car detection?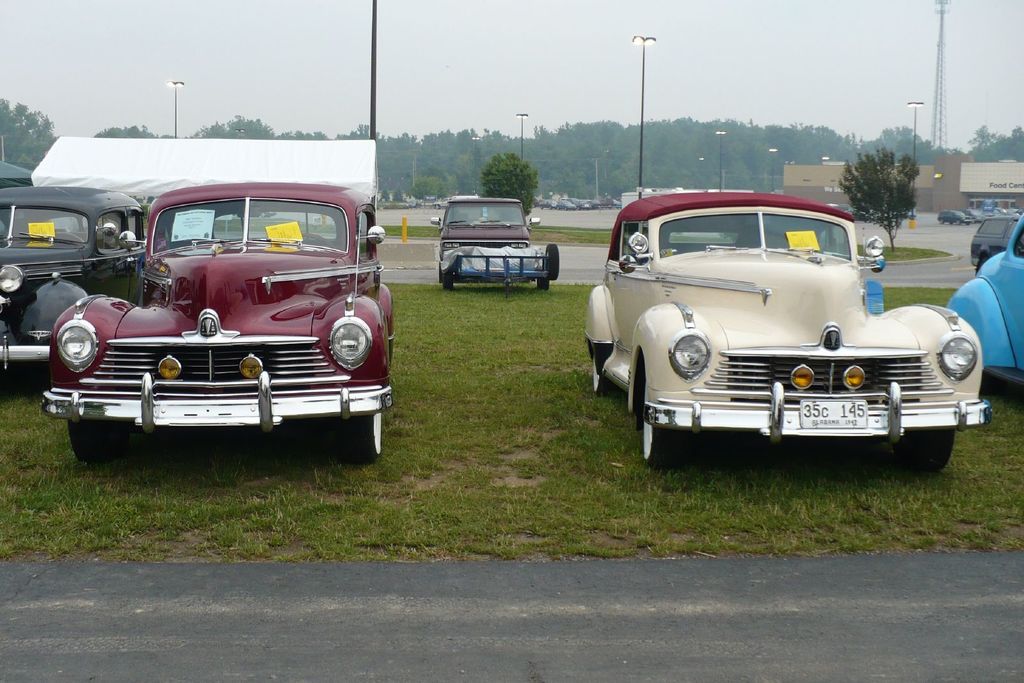
{"left": 945, "top": 211, "right": 1023, "bottom": 387}
